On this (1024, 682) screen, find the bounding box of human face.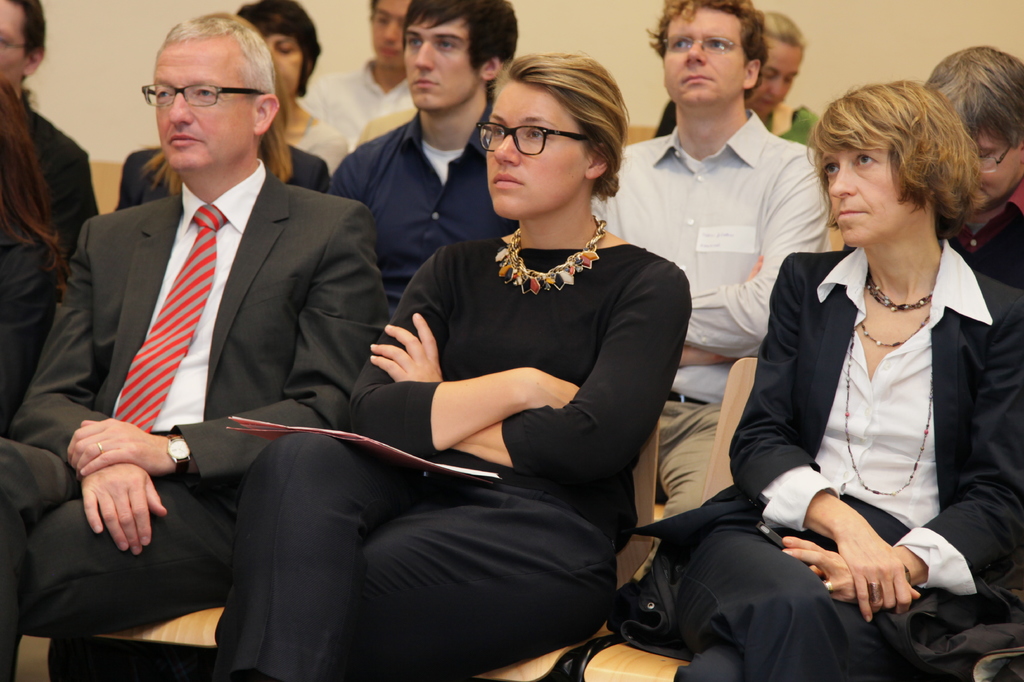
Bounding box: (756,60,803,115).
